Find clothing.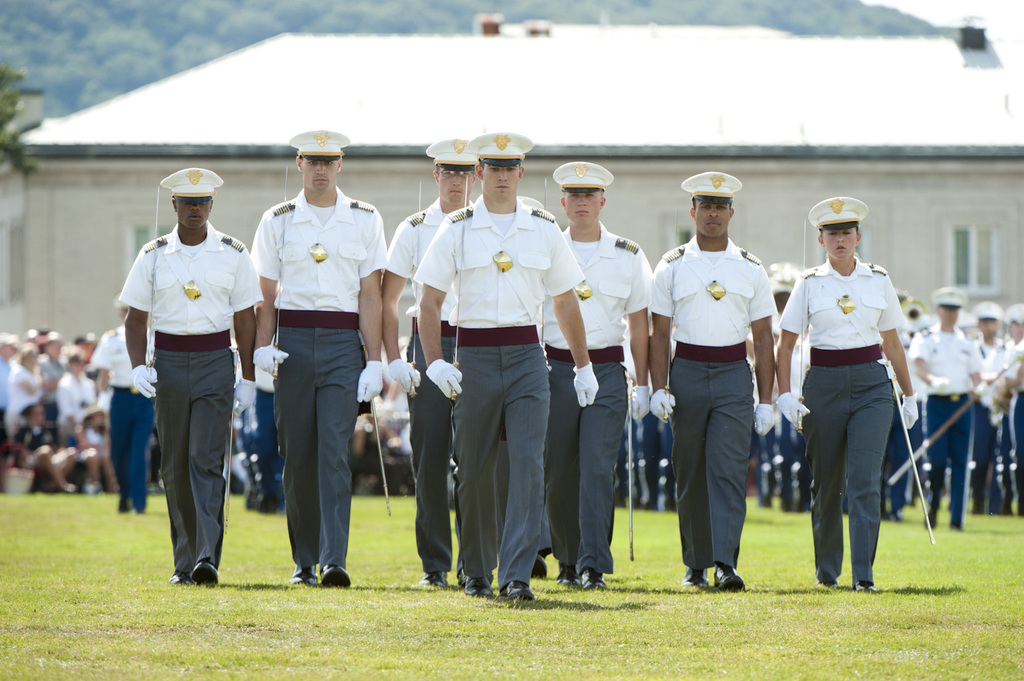
x1=903 y1=329 x2=989 y2=398.
